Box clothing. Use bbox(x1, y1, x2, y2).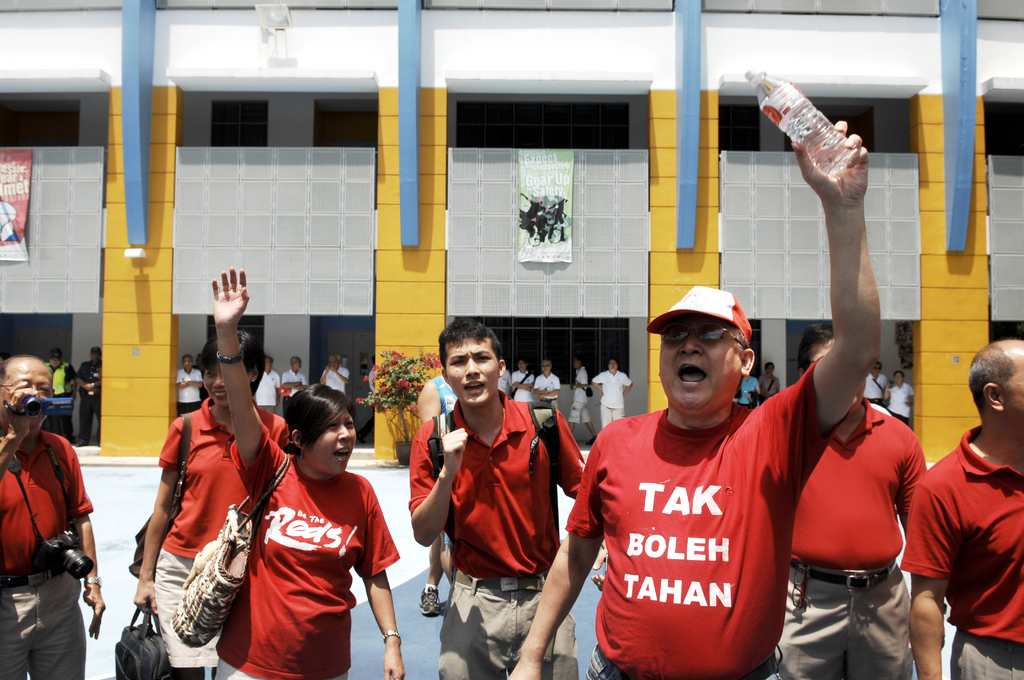
bbox(880, 387, 917, 410).
